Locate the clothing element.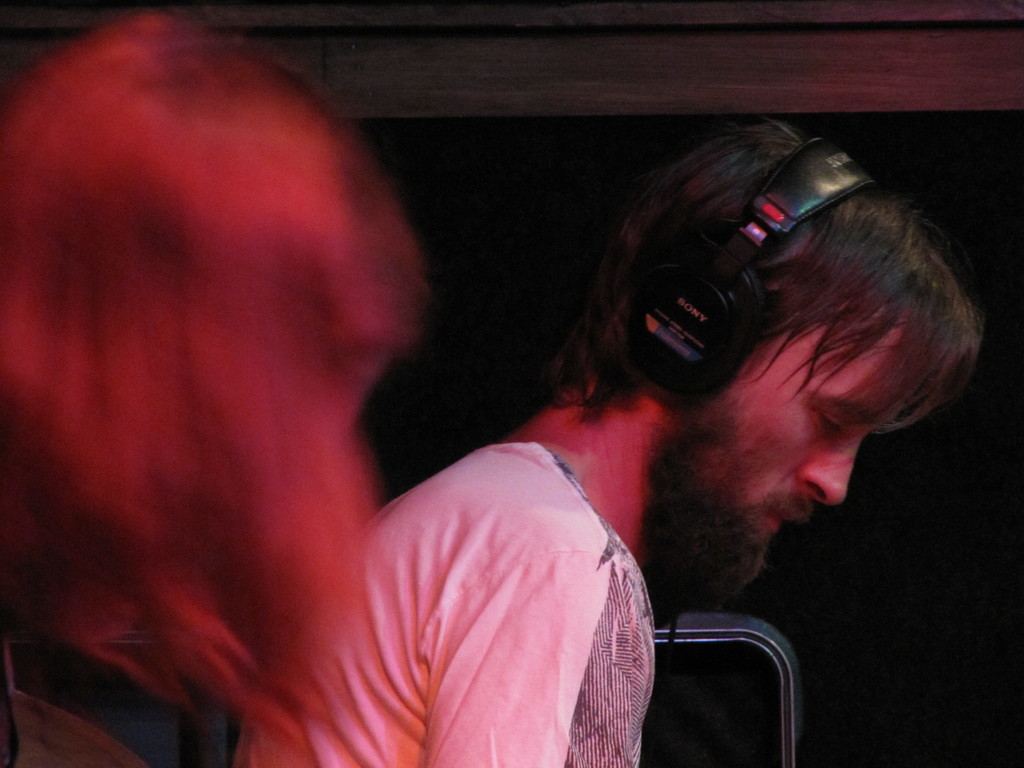
Element bbox: x1=228 y1=444 x2=661 y2=767.
